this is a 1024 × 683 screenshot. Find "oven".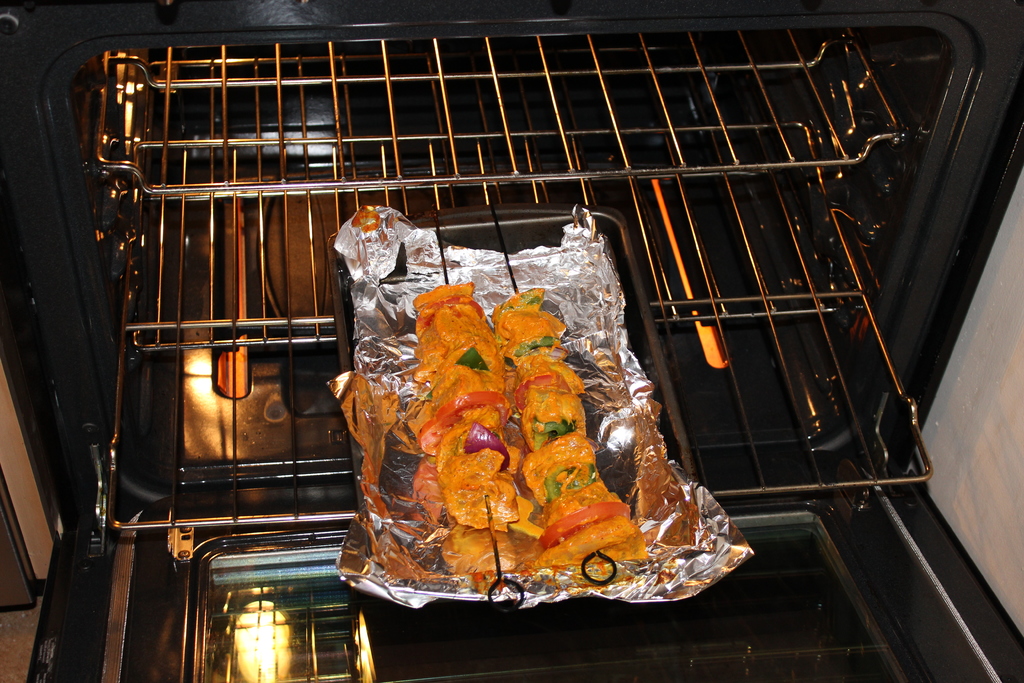
Bounding box: 0,0,1023,682.
